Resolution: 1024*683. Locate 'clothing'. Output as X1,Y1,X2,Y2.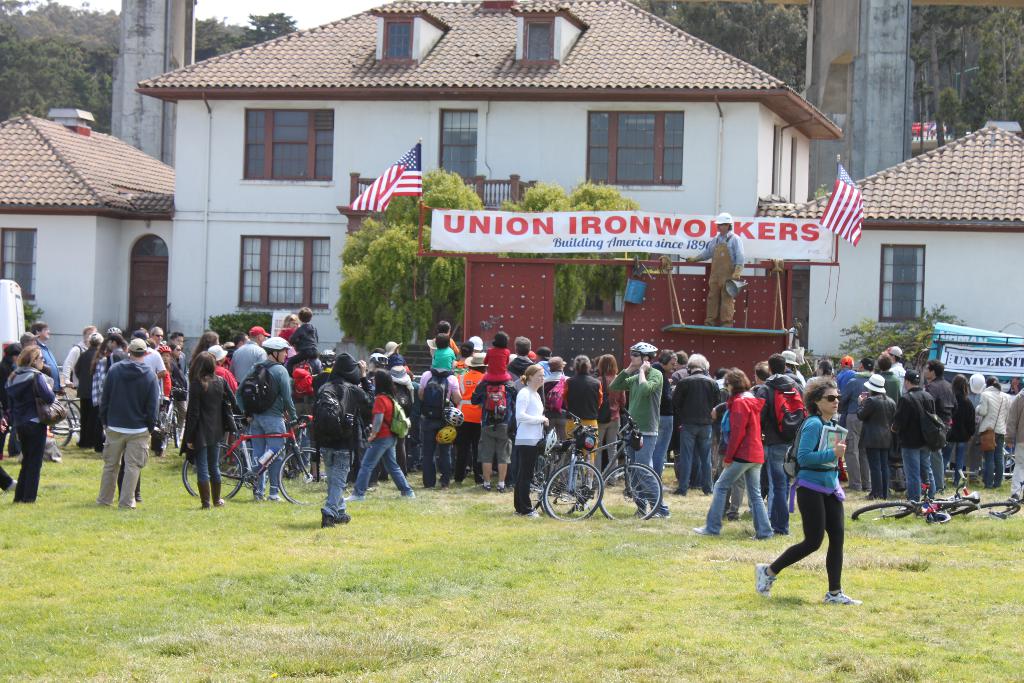
257,348,297,484.
